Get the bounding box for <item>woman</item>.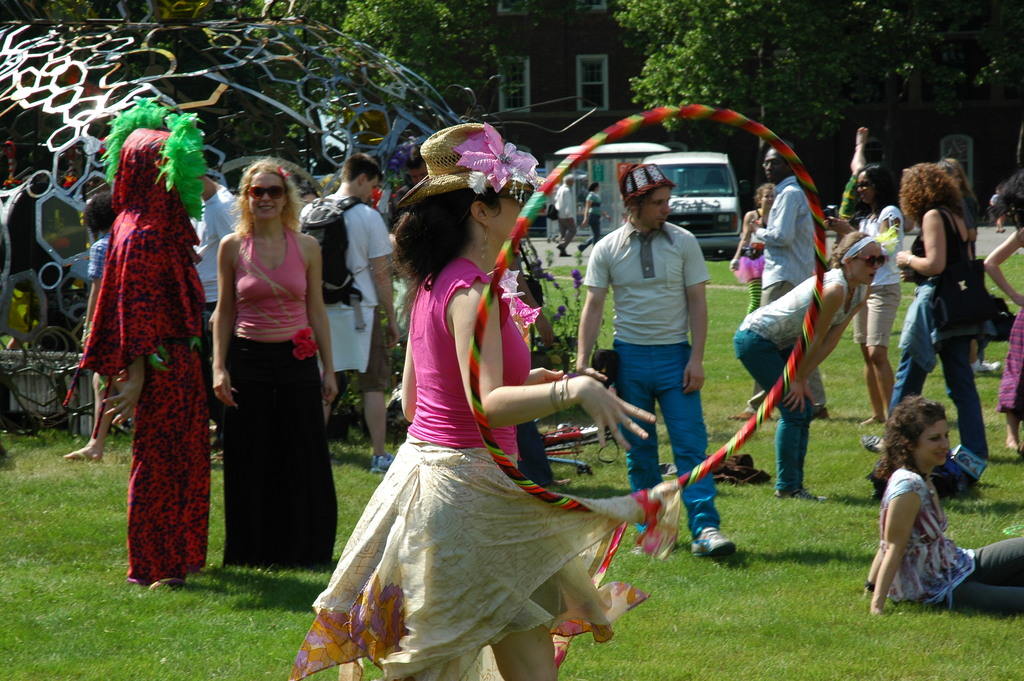
{"x1": 854, "y1": 397, "x2": 1023, "y2": 630}.
